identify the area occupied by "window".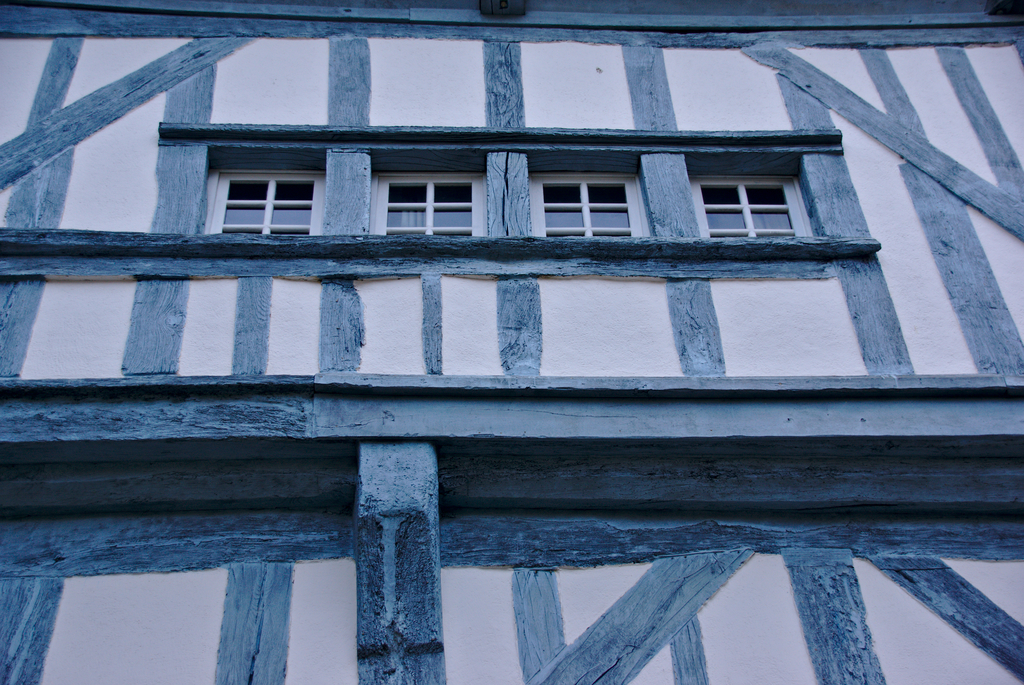
Area: (380,176,484,240).
